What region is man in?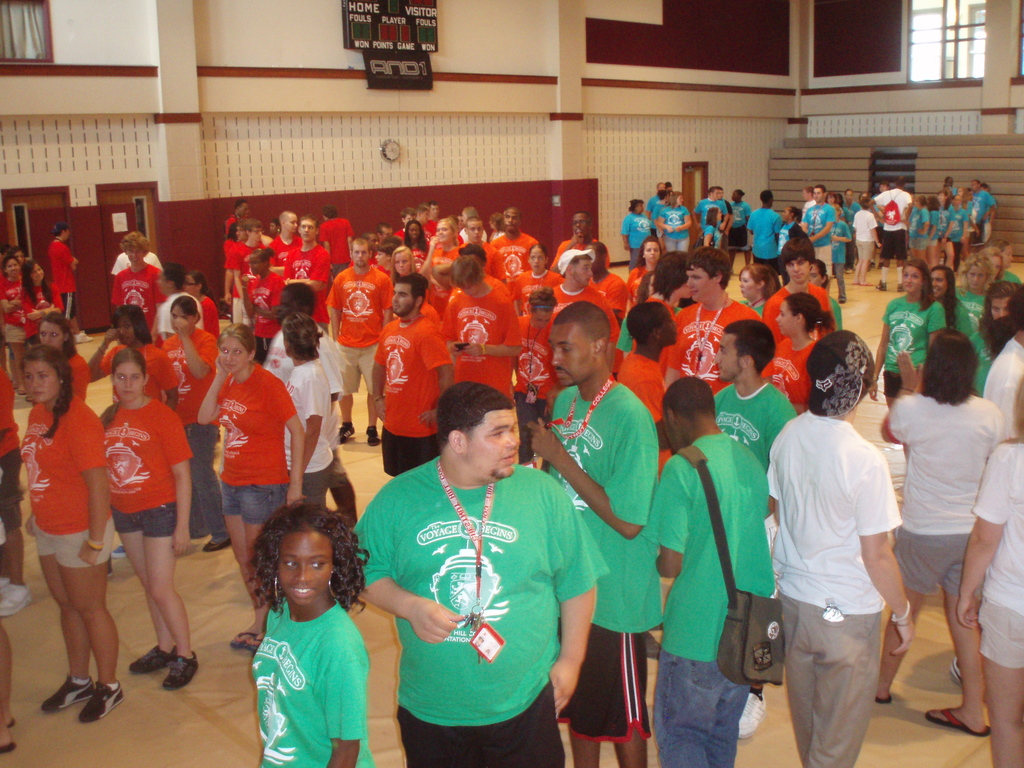
left=800, top=186, right=817, bottom=221.
